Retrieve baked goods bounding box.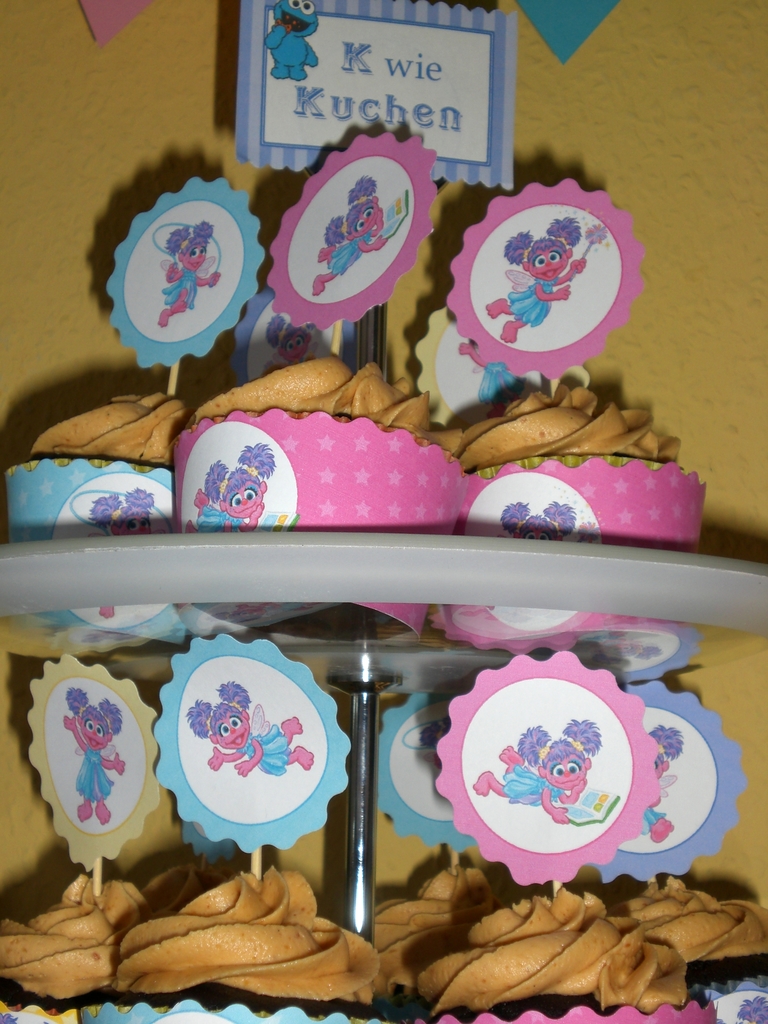
Bounding box: box(7, 391, 200, 536).
